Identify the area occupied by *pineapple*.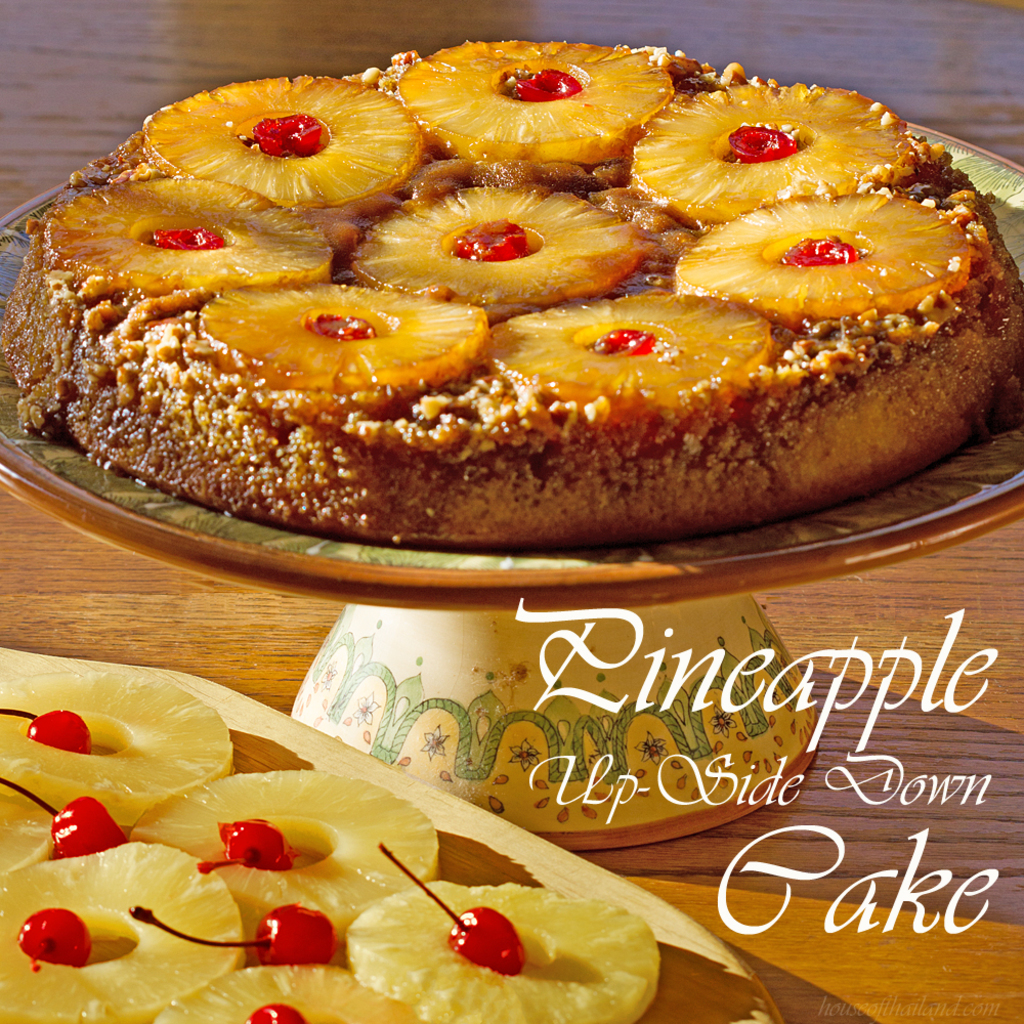
Area: box(632, 78, 918, 222).
